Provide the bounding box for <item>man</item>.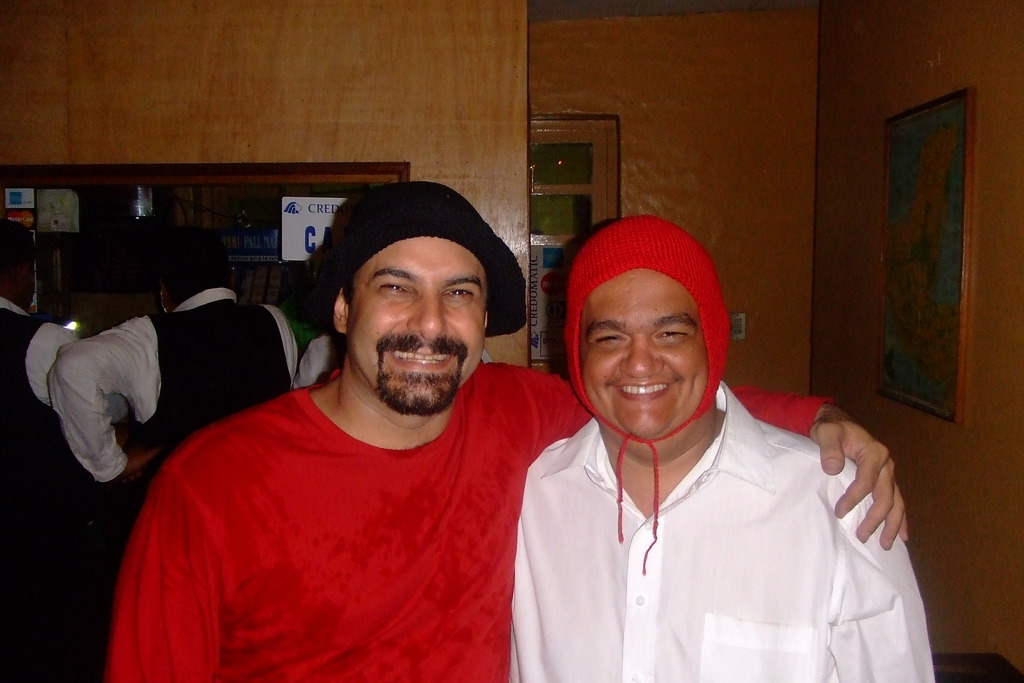
l=505, t=212, r=937, b=682.
